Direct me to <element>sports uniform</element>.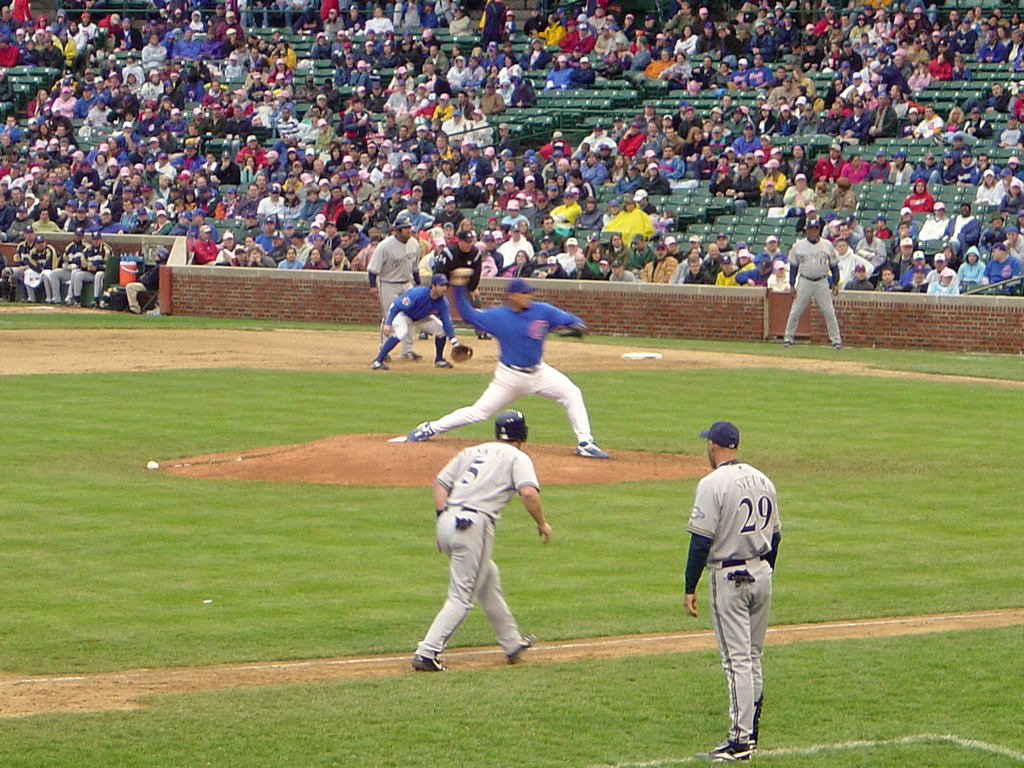
Direction: [left=779, top=211, right=846, bottom=351].
